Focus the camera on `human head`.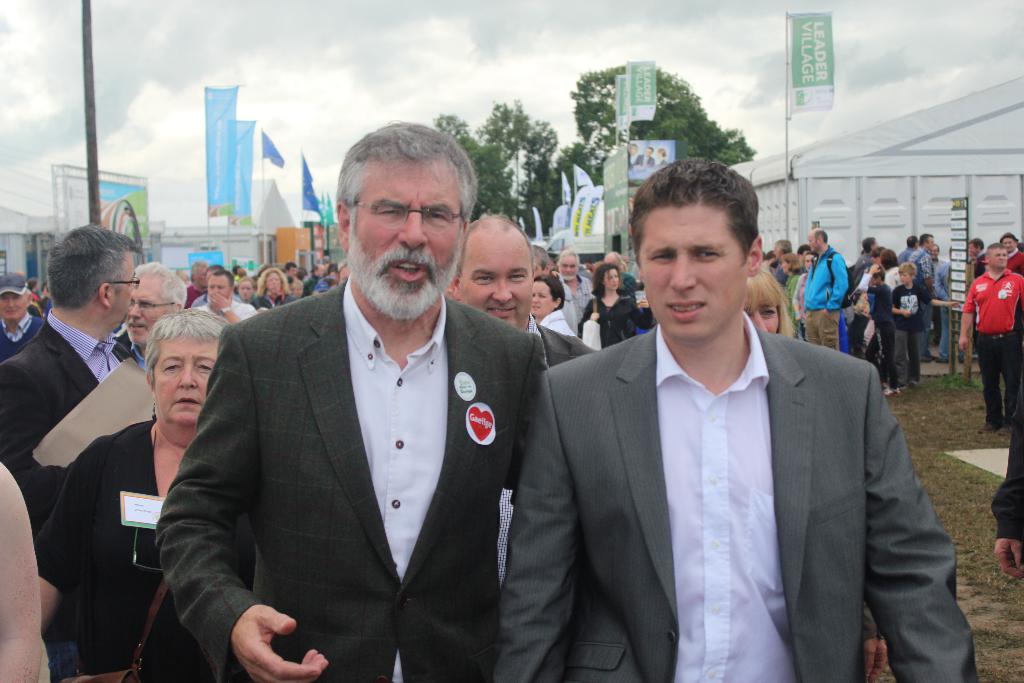
Focus region: [233,267,248,277].
